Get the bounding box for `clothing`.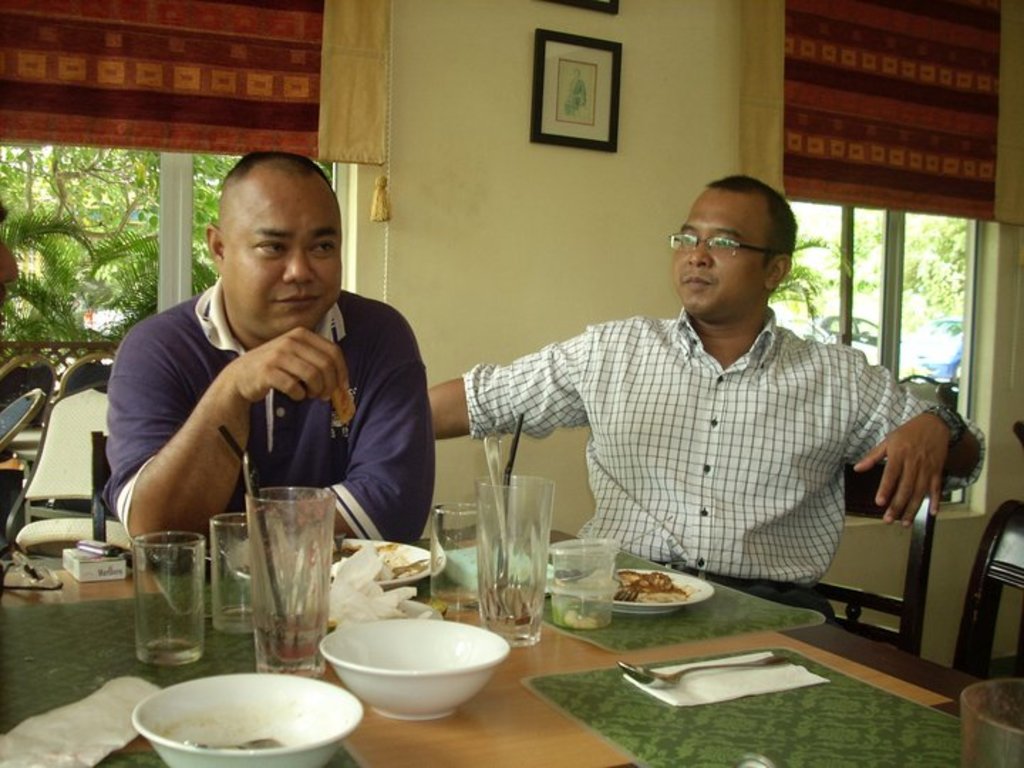
locate(98, 262, 435, 543).
